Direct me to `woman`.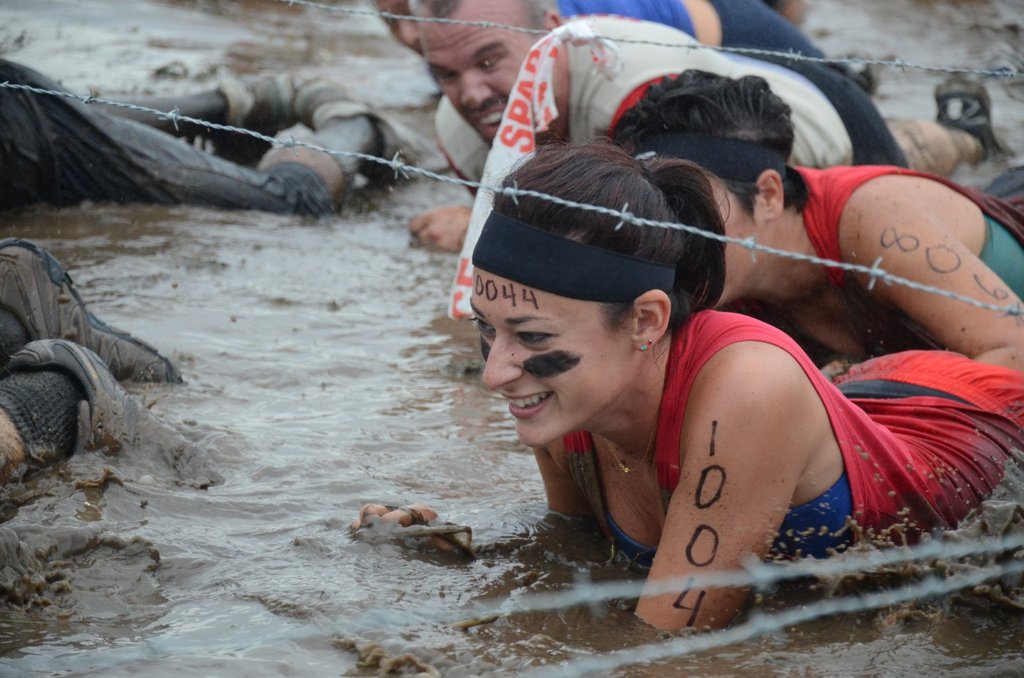
Direction: x1=598, y1=60, x2=1023, y2=373.
